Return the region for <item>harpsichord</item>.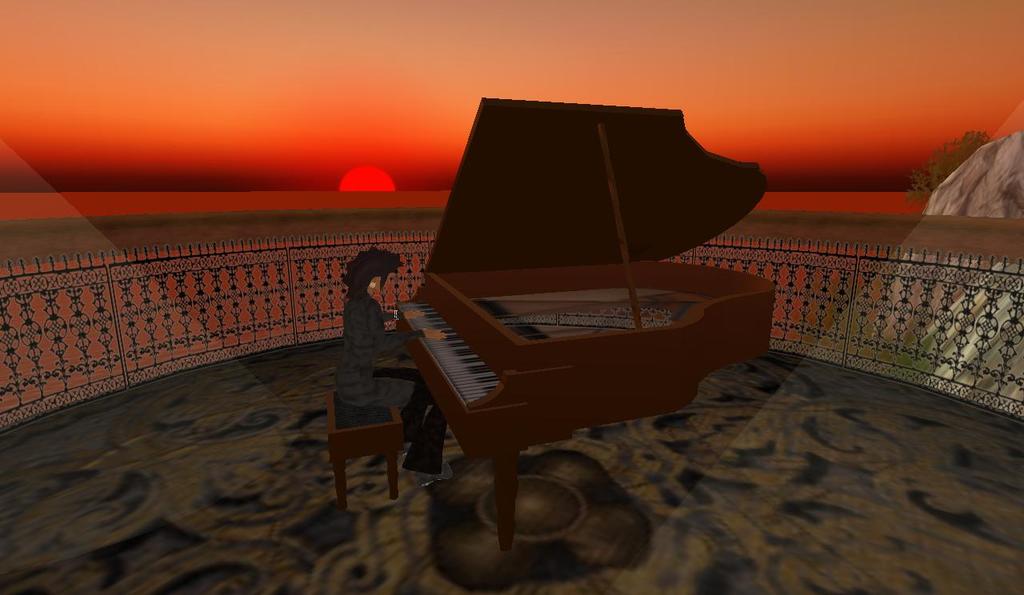
bbox=[391, 91, 778, 554].
